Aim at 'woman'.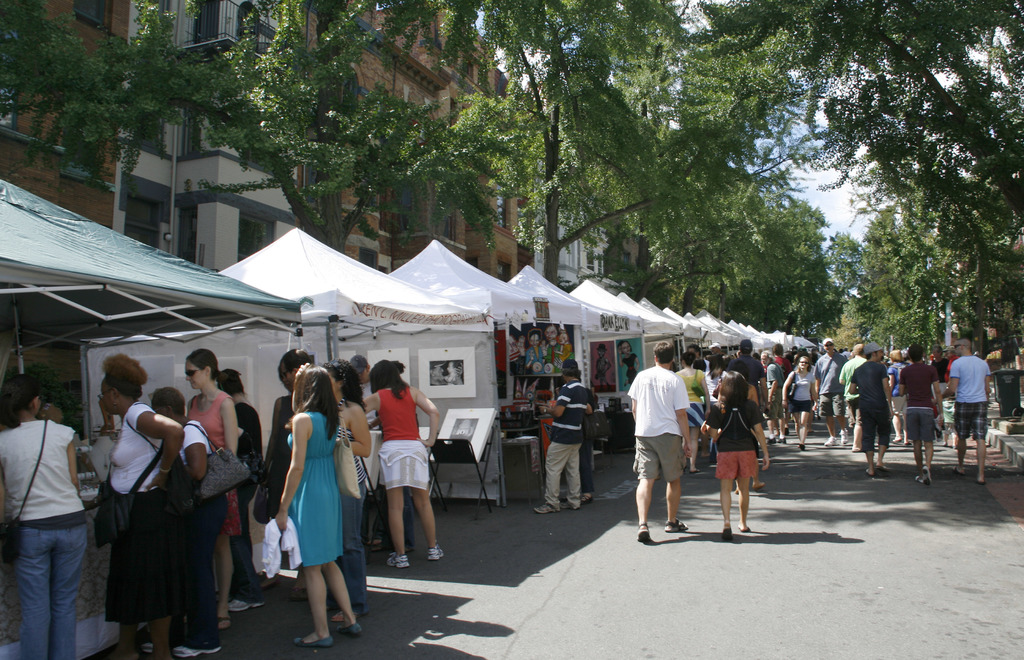
Aimed at box=[675, 352, 710, 471].
